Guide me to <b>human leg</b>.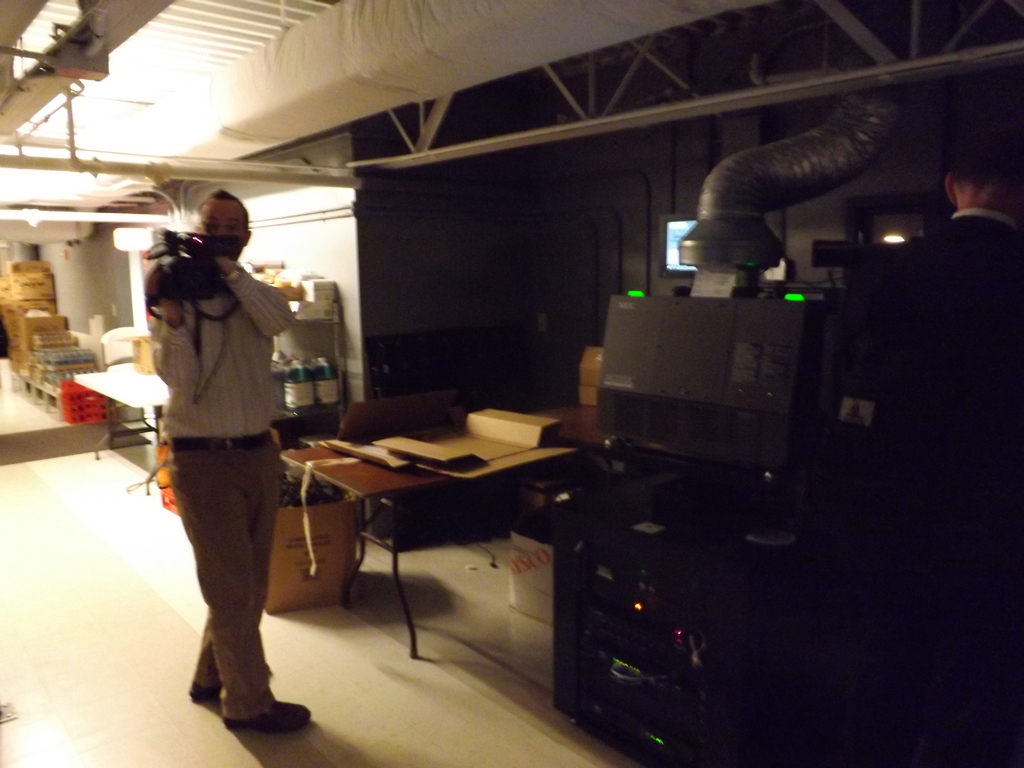
Guidance: bbox=(181, 437, 271, 704).
